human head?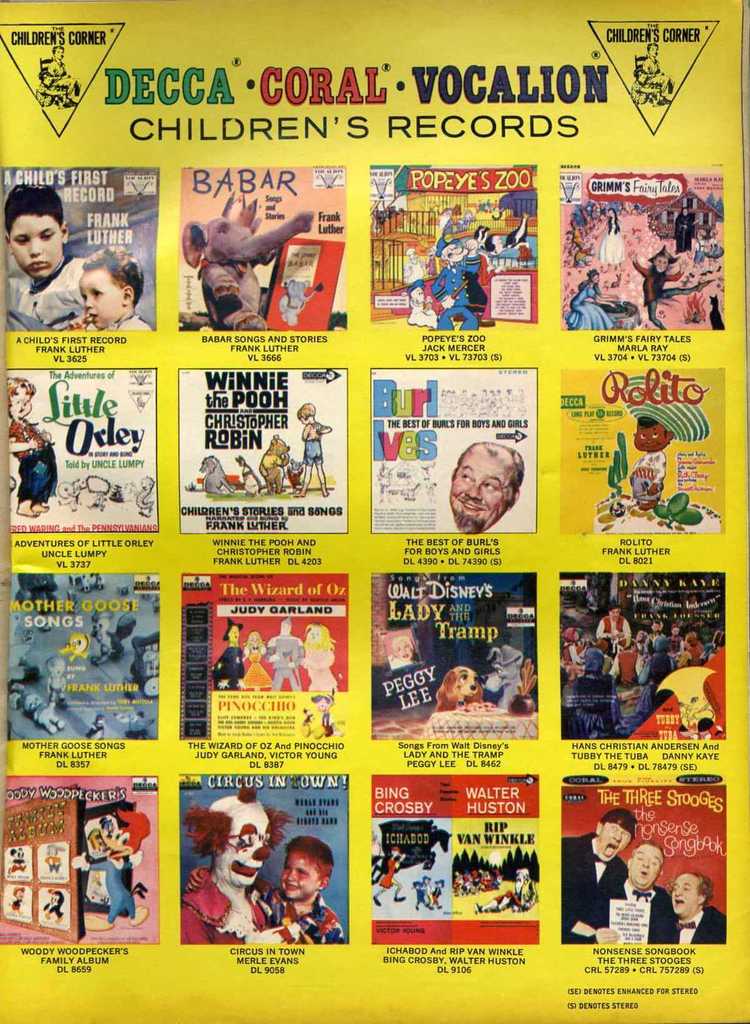
<bbox>284, 841, 336, 902</bbox>
